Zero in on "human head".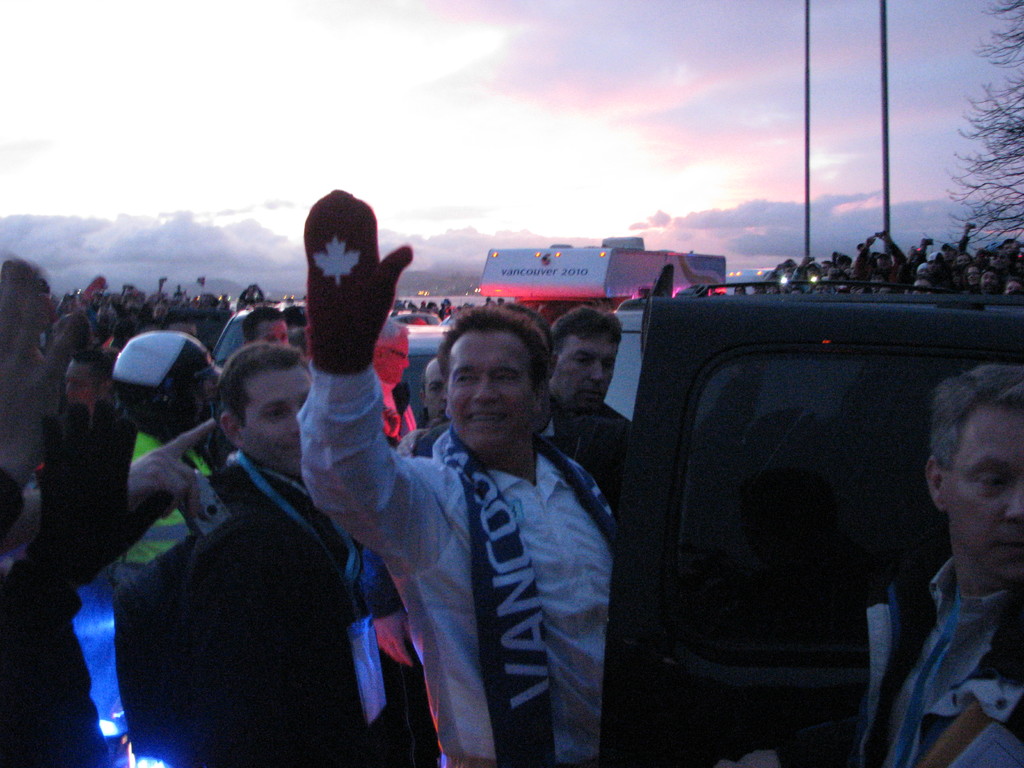
Zeroed in: 47,312,92,356.
